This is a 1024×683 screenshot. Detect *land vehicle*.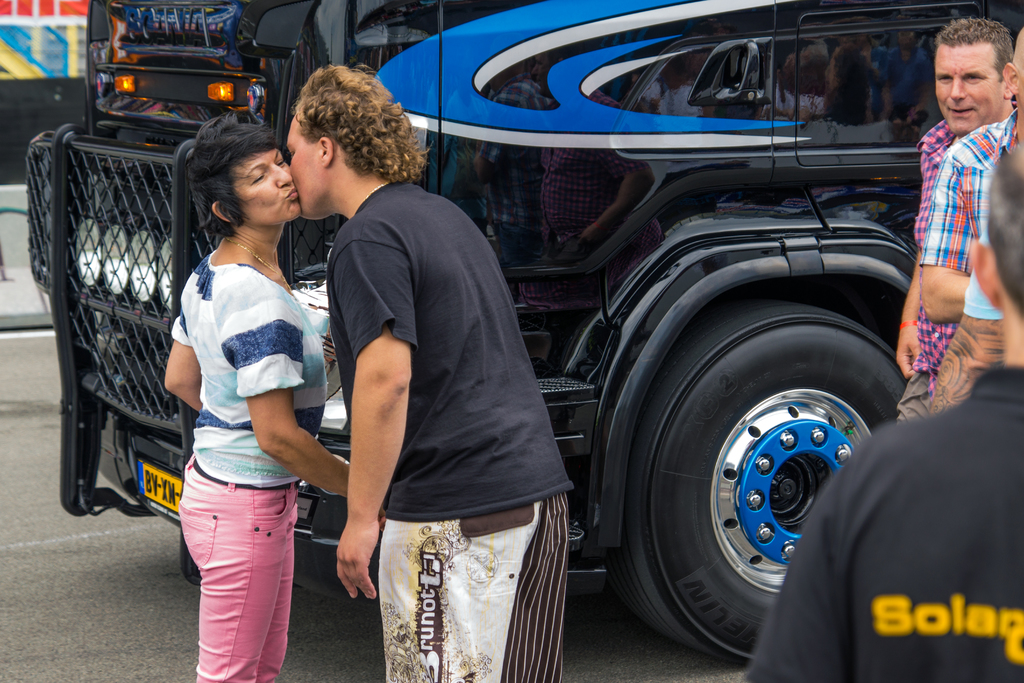
crop(26, 0, 1023, 659).
